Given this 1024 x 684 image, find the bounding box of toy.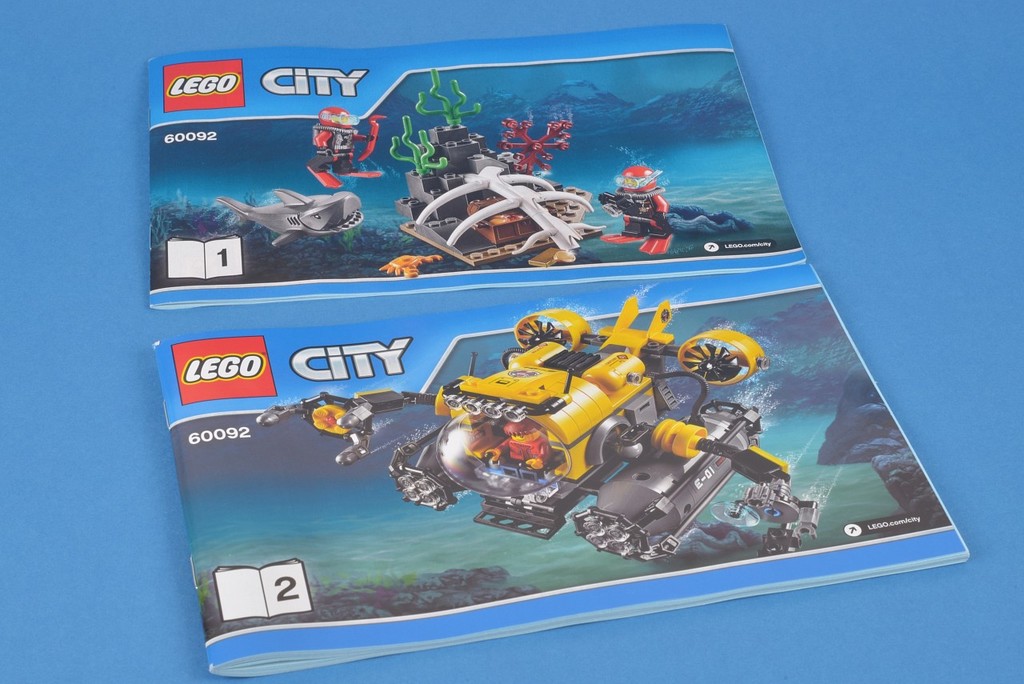
left=735, top=463, right=835, bottom=562.
